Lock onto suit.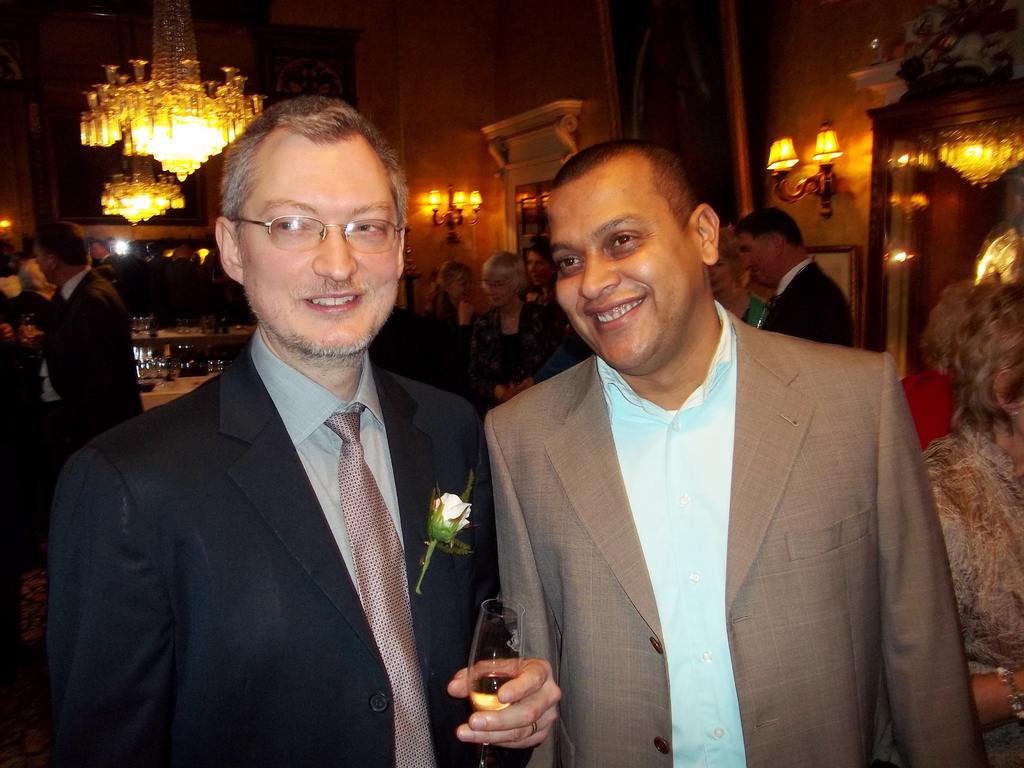
Locked: bbox=(479, 314, 993, 767).
